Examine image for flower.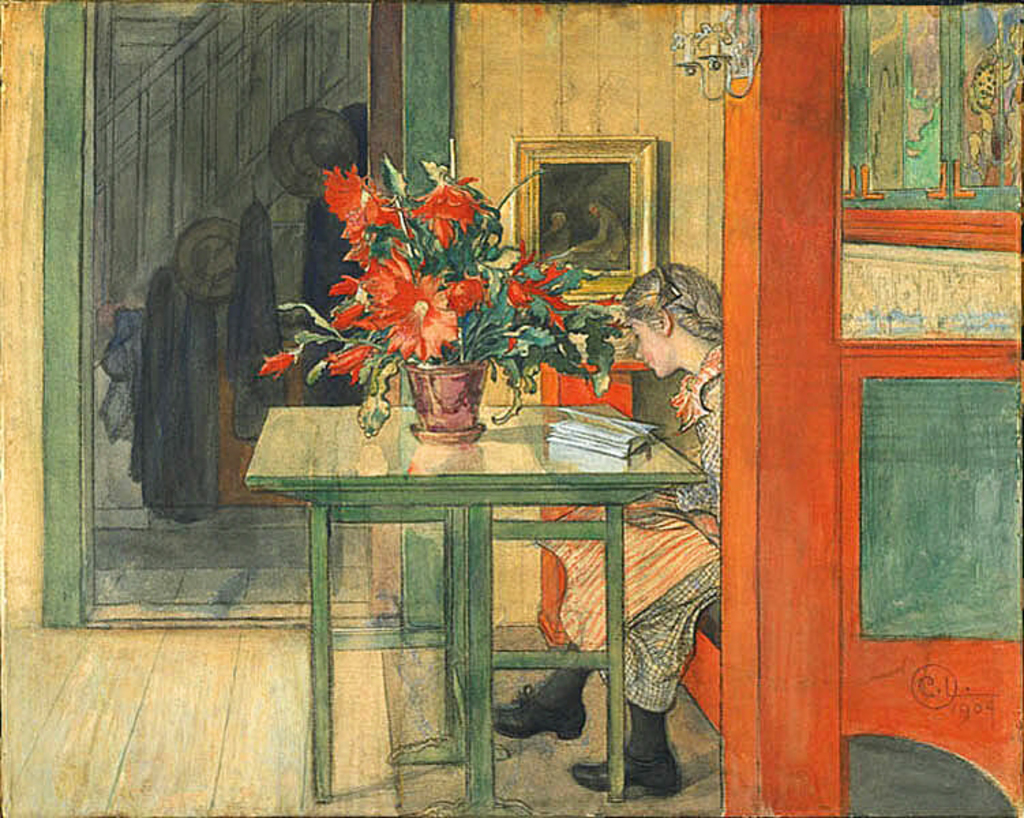
Examination result: box=[410, 170, 487, 248].
